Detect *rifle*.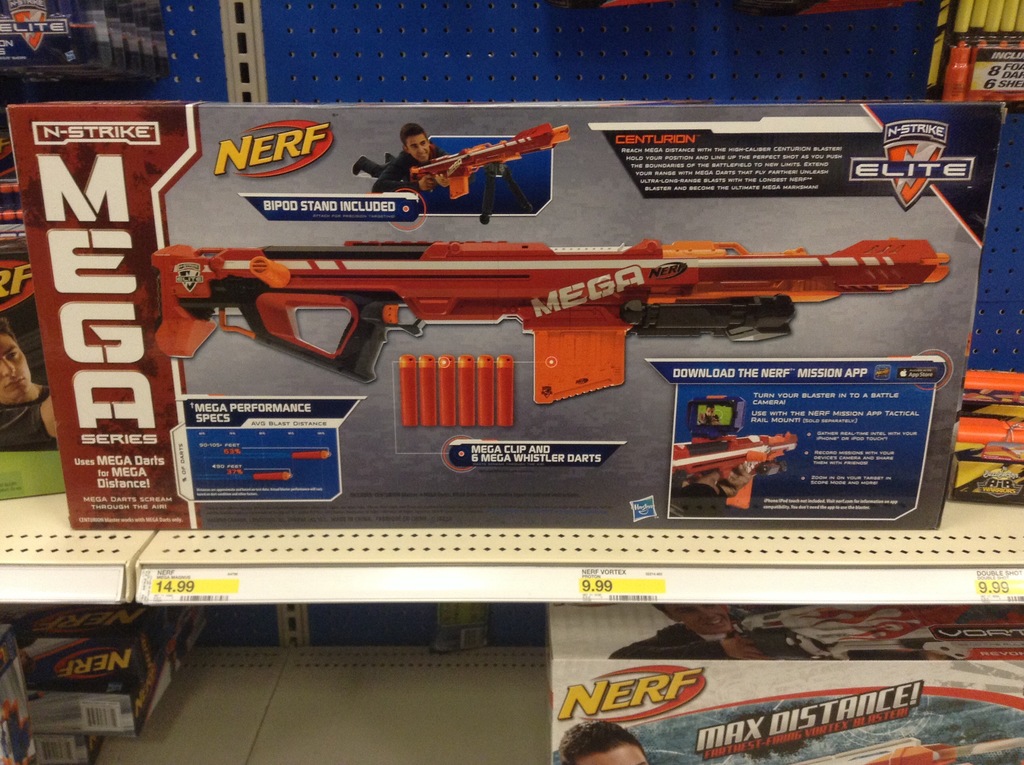
Detected at (150,239,952,408).
